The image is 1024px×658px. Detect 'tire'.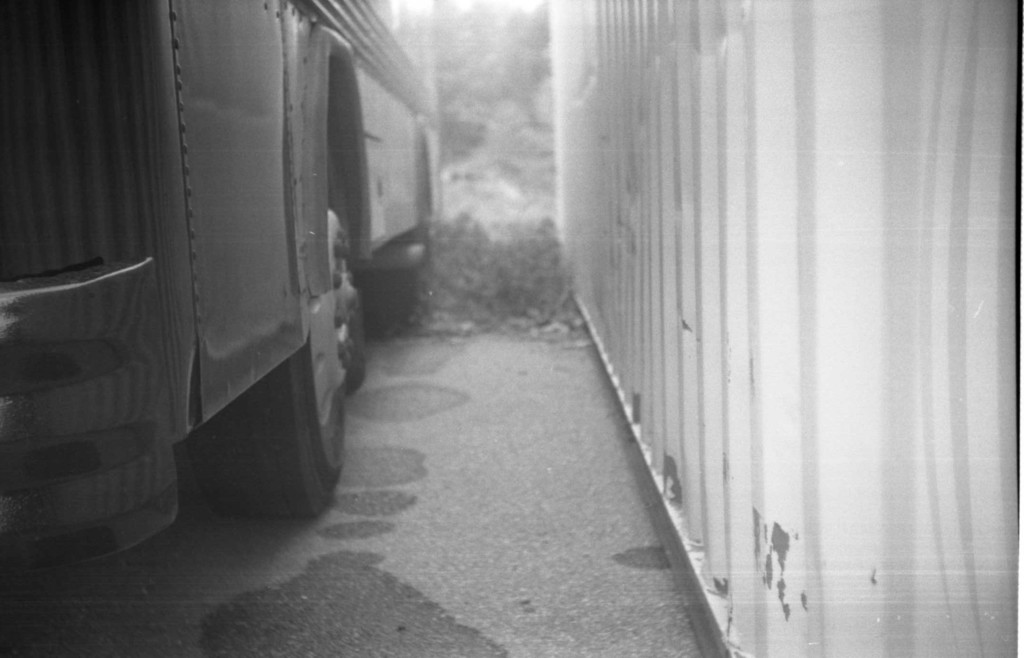
Detection: 368,138,423,329.
